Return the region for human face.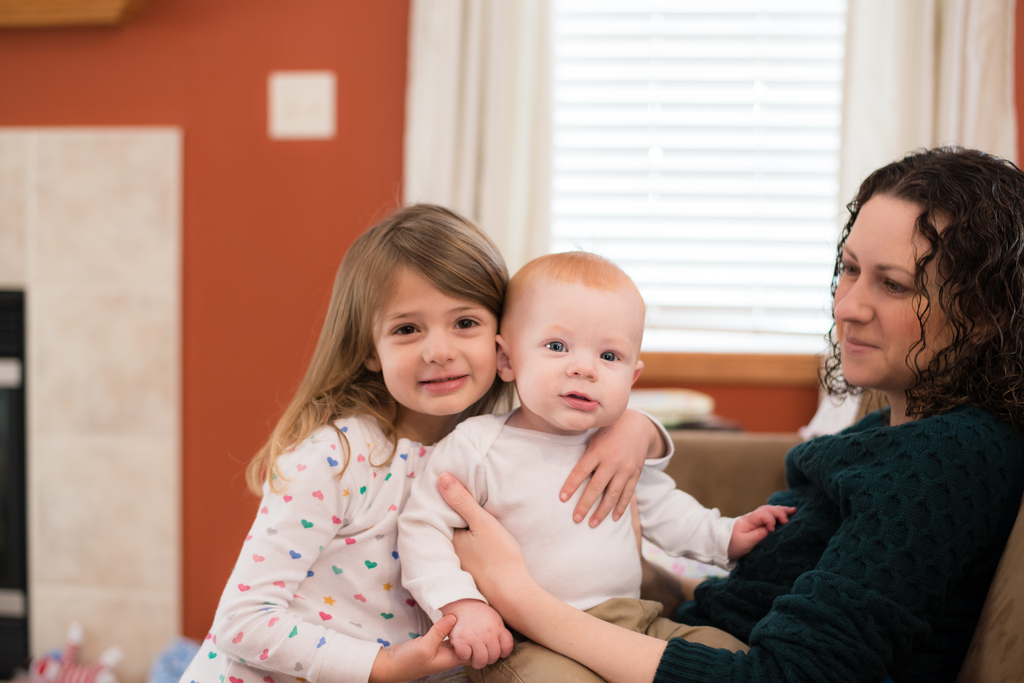
(left=830, top=180, right=965, bottom=382).
